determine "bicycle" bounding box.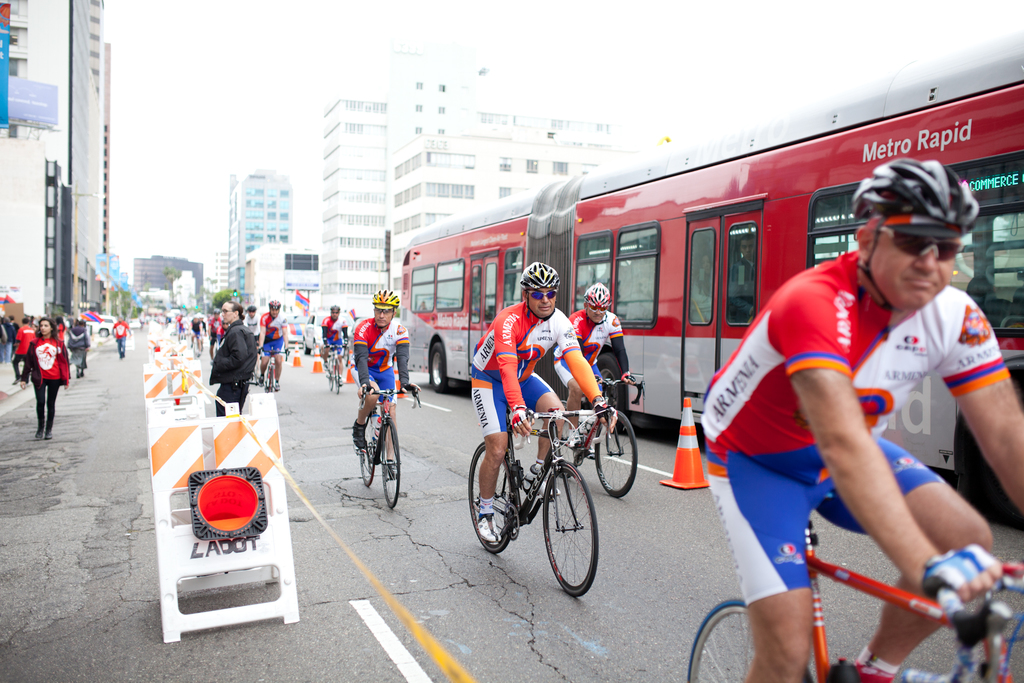
Determined: 353/378/422/513.
